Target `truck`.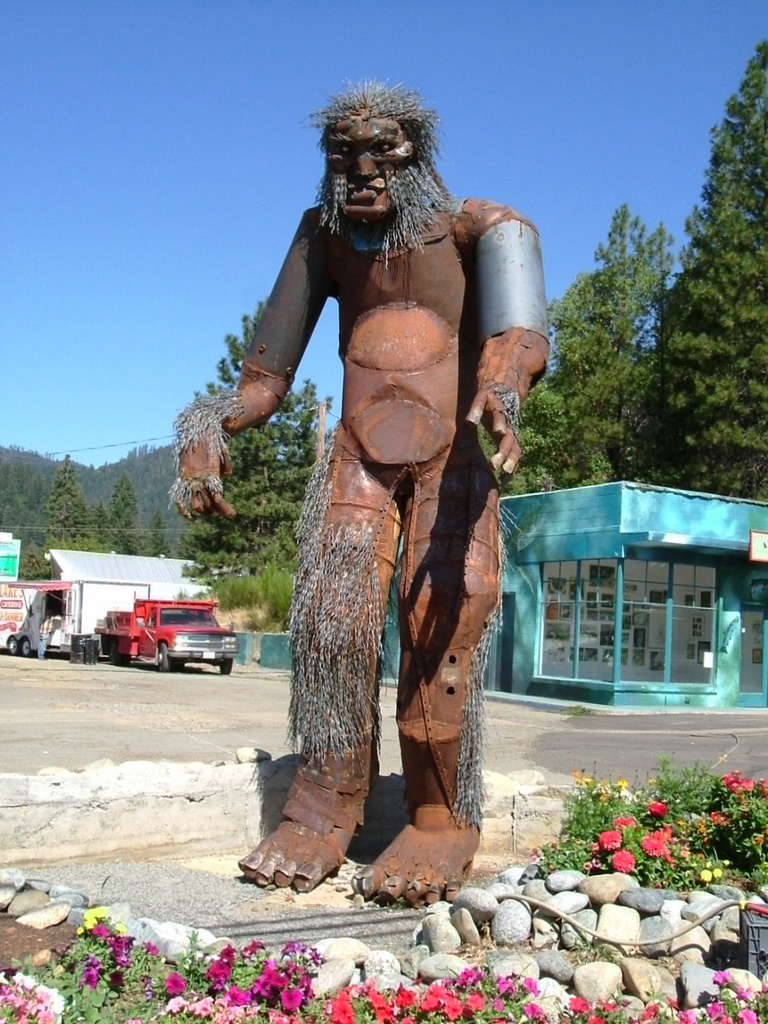
Target region: [x1=0, y1=578, x2=150, y2=656].
